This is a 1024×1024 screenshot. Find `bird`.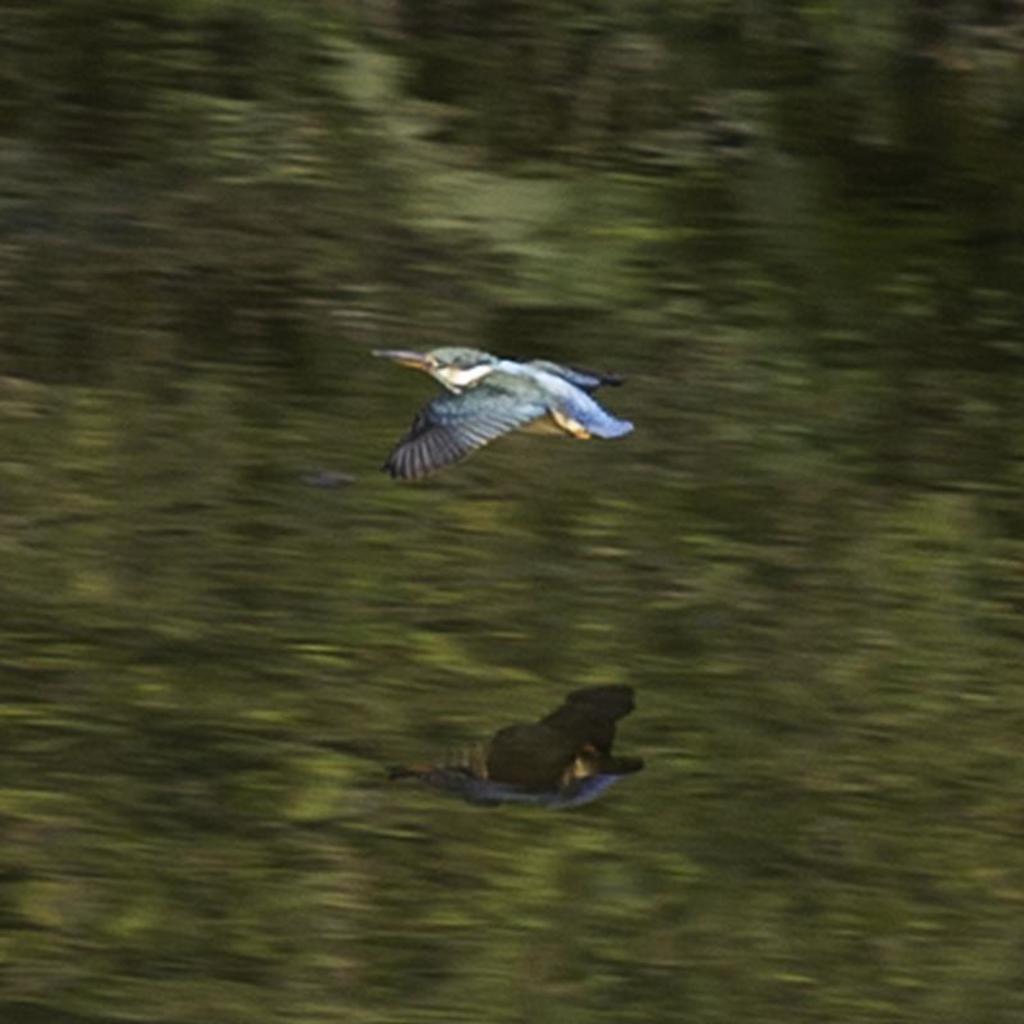
Bounding box: 388,680,645,814.
